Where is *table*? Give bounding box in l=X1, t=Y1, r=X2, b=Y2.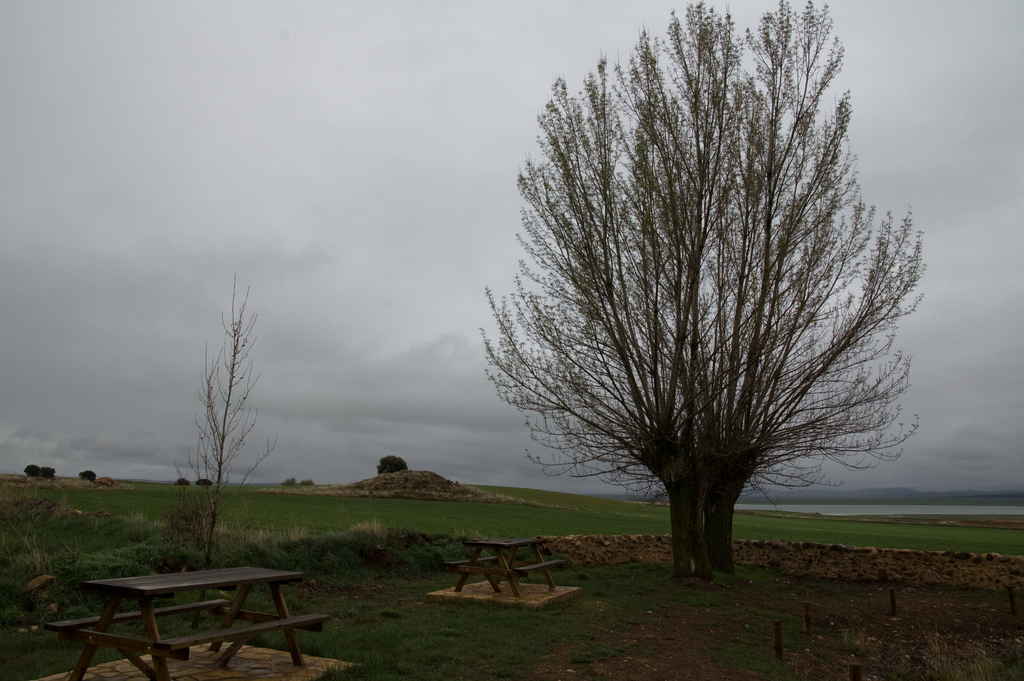
l=456, t=537, r=557, b=595.
